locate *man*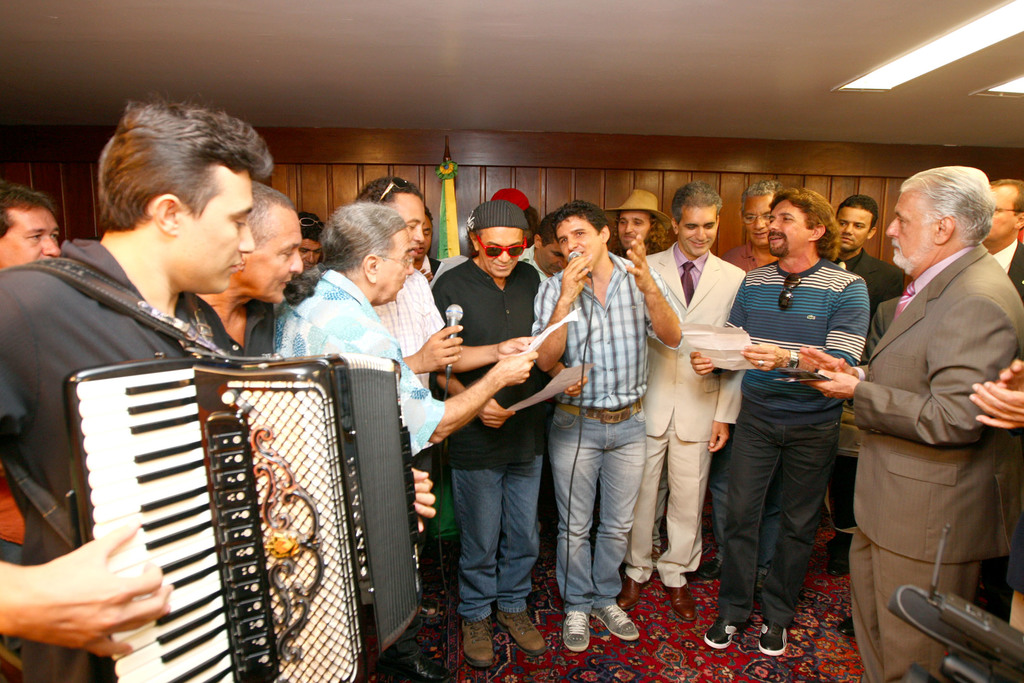
rect(417, 192, 577, 662)
